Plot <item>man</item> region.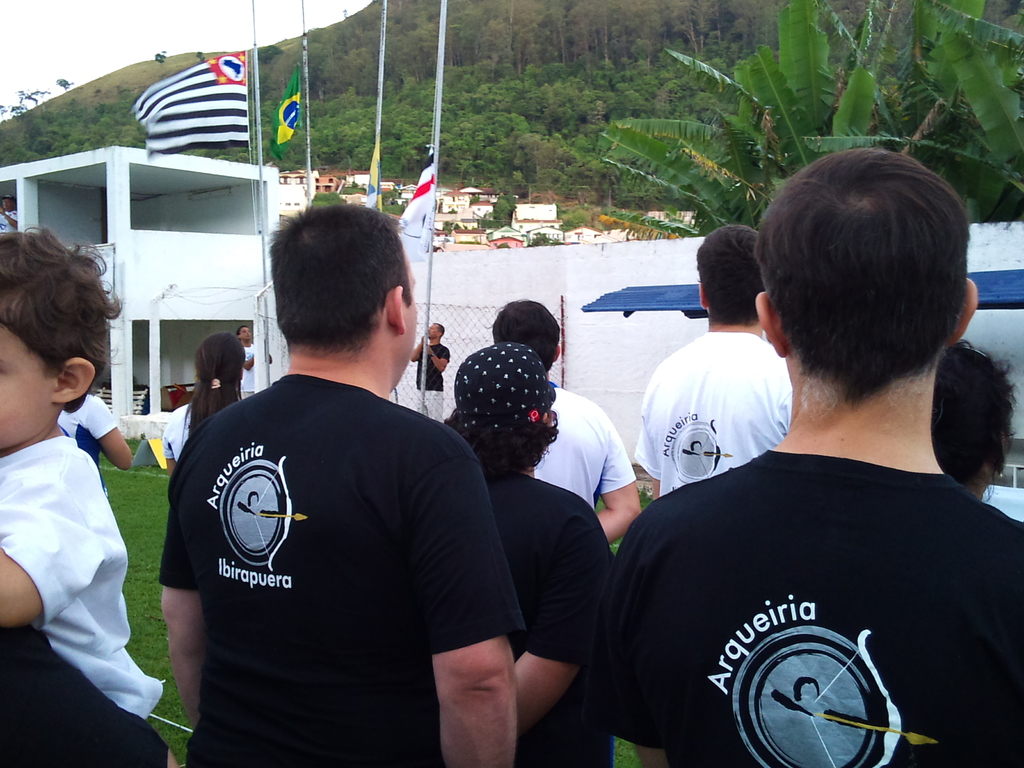
Plotted at x1=159 y1=197 x2=508 y2=751.
